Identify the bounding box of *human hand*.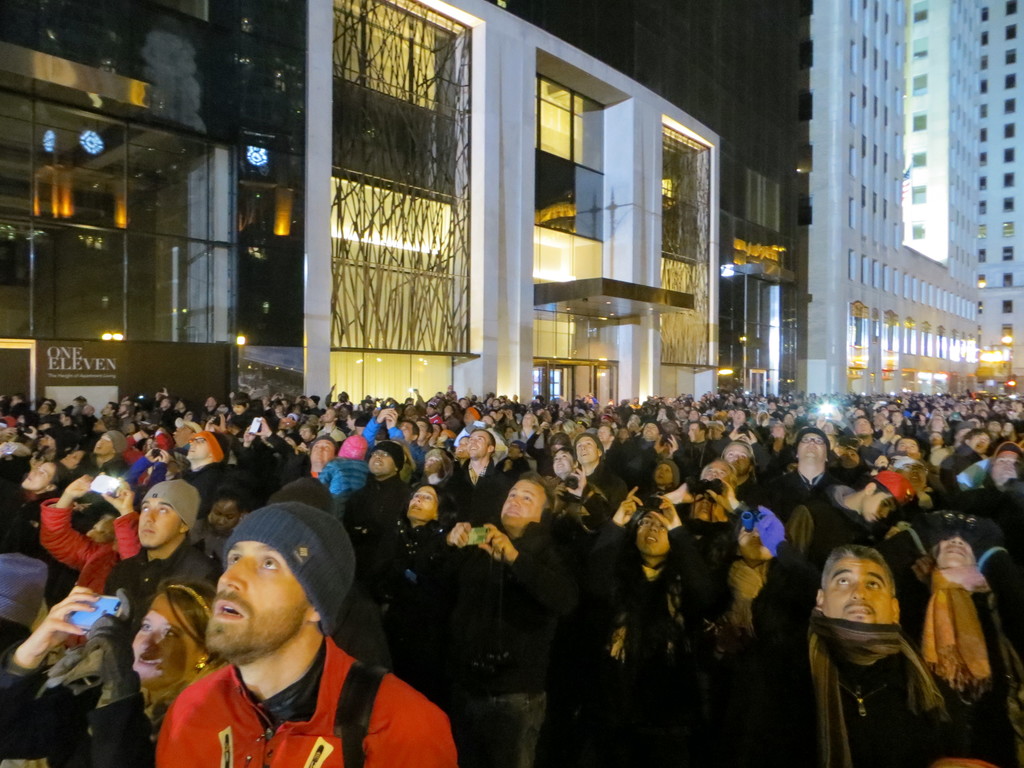
477,523,521,564.
